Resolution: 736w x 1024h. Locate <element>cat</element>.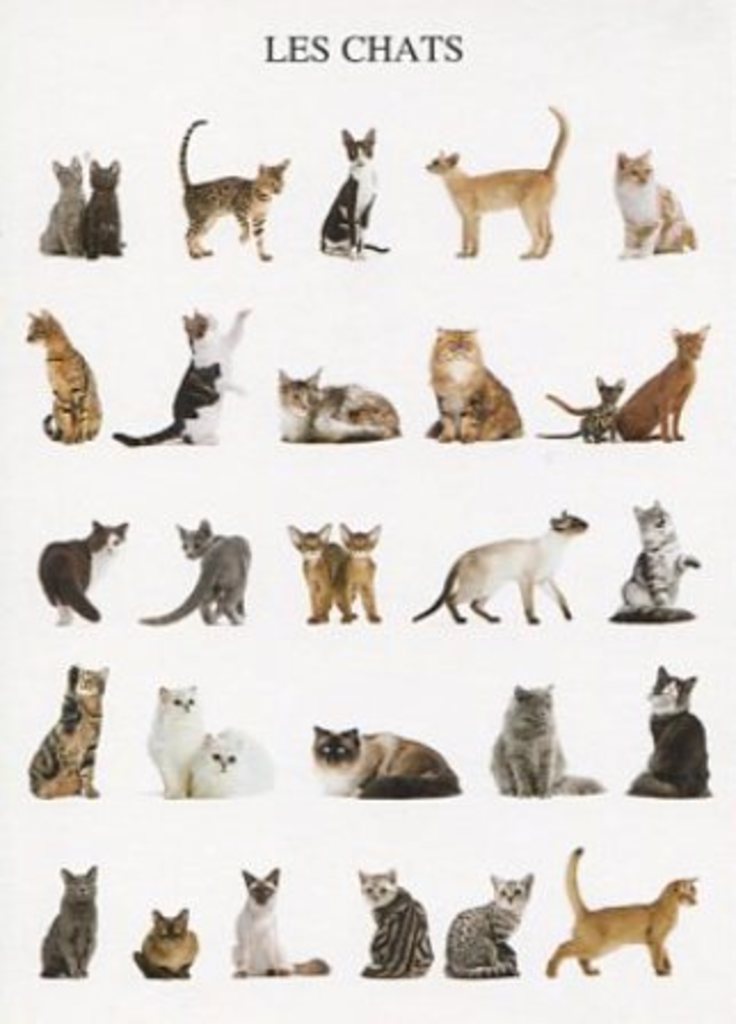
pyautogui.locateOnScreen(30, 142, 82, 265).
